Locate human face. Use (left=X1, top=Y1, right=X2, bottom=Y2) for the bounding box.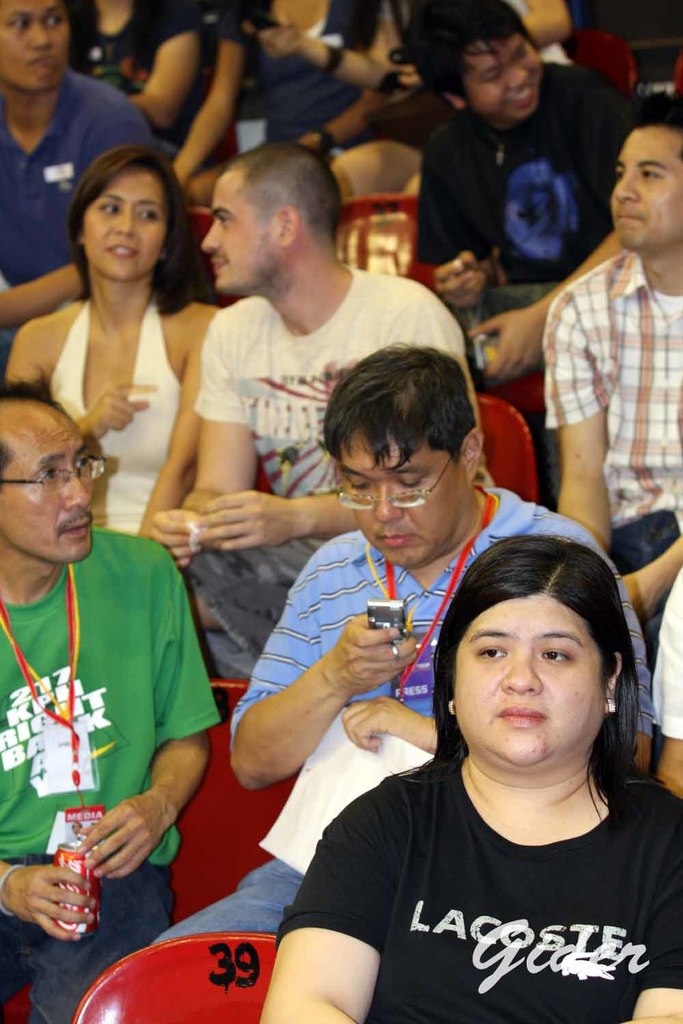
(left=0, top=0, right=66, bottom=96).
